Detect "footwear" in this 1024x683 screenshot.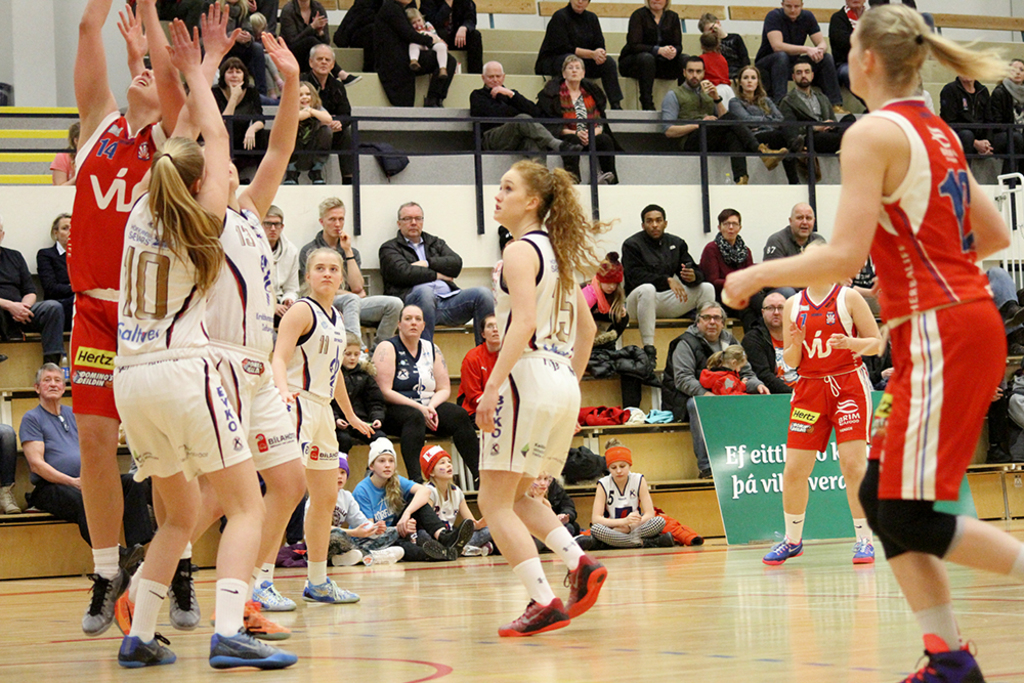
Detection: 759/145/788/174.
